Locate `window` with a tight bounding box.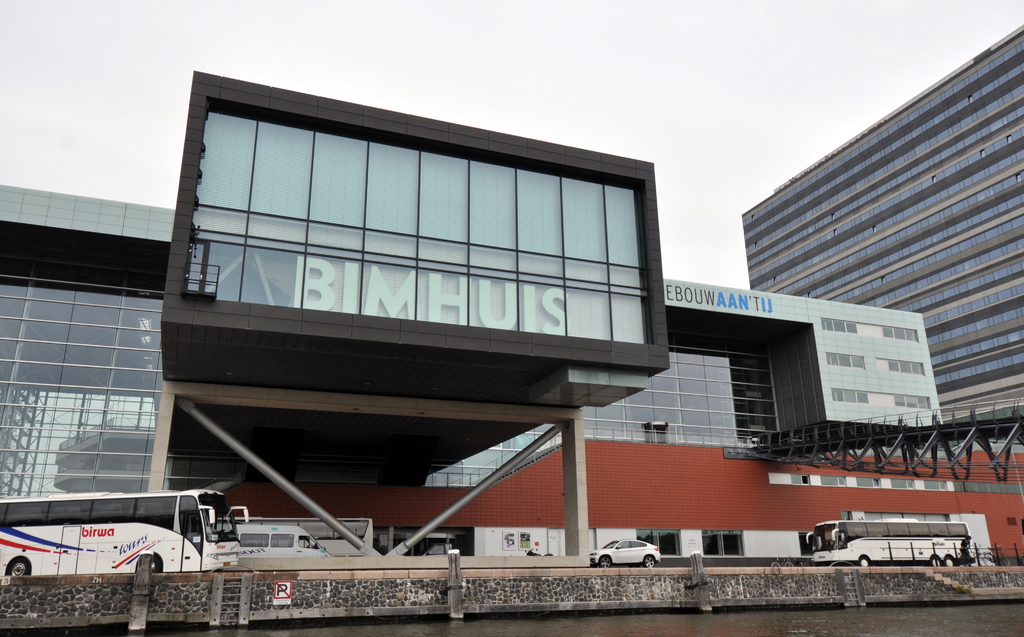
<region>173, 494, 200, 553</region>.
